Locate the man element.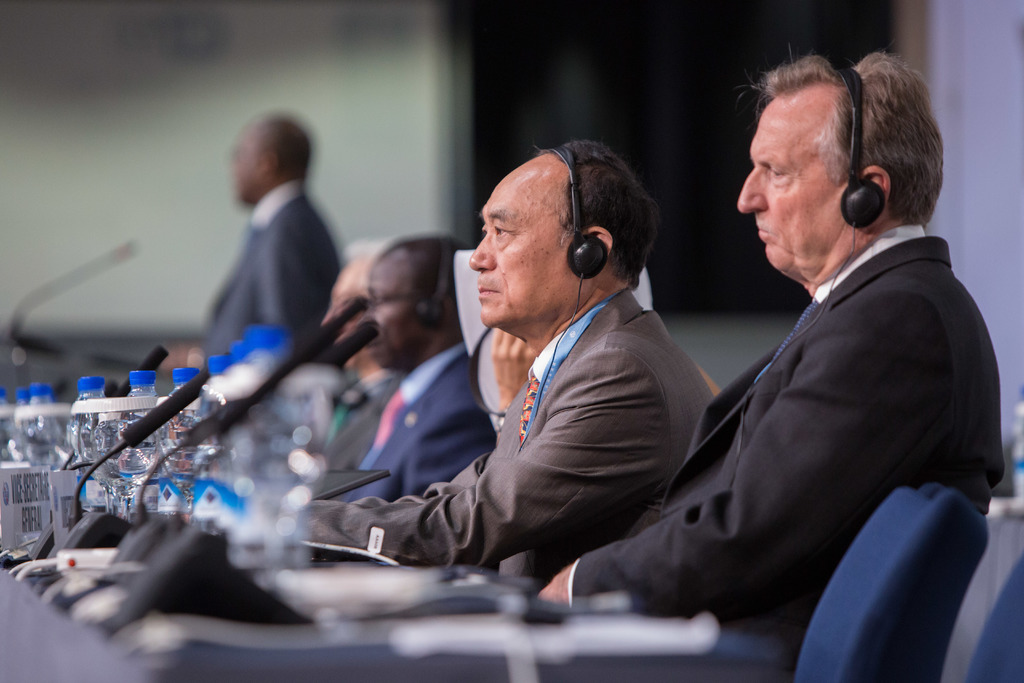
Element bbox: (196,105,341,363).
